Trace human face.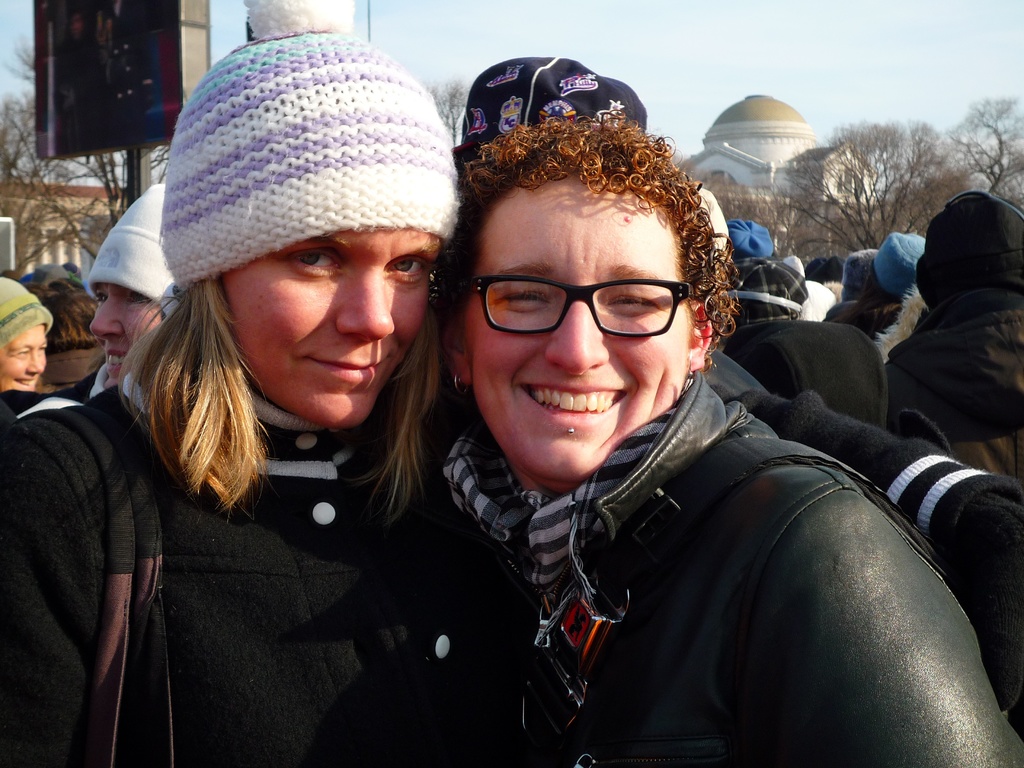
Traced to [228,230,442,430].
